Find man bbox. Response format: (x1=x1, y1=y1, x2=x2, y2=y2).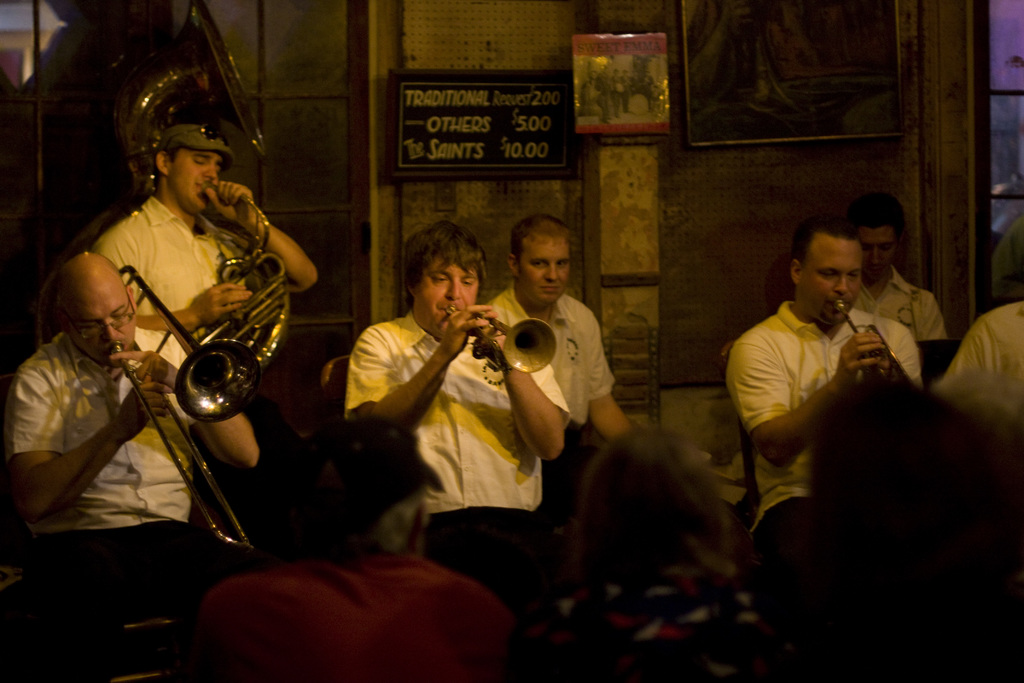
(x1=927, y1=282, x2=1023, y2=413).
